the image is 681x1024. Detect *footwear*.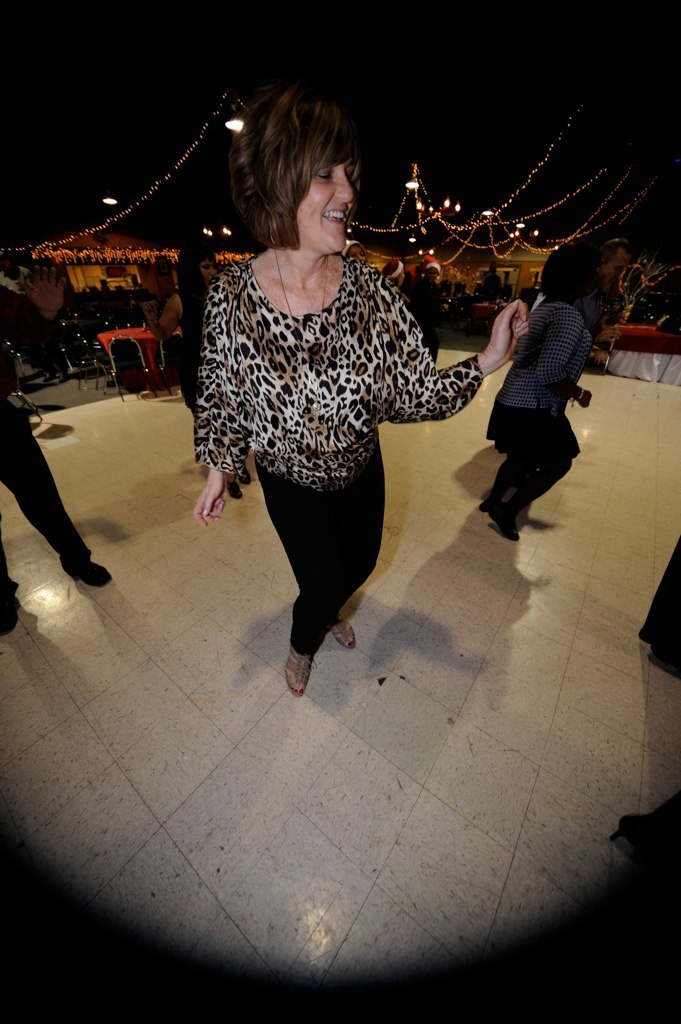
Detection: 485/492/522/539.
